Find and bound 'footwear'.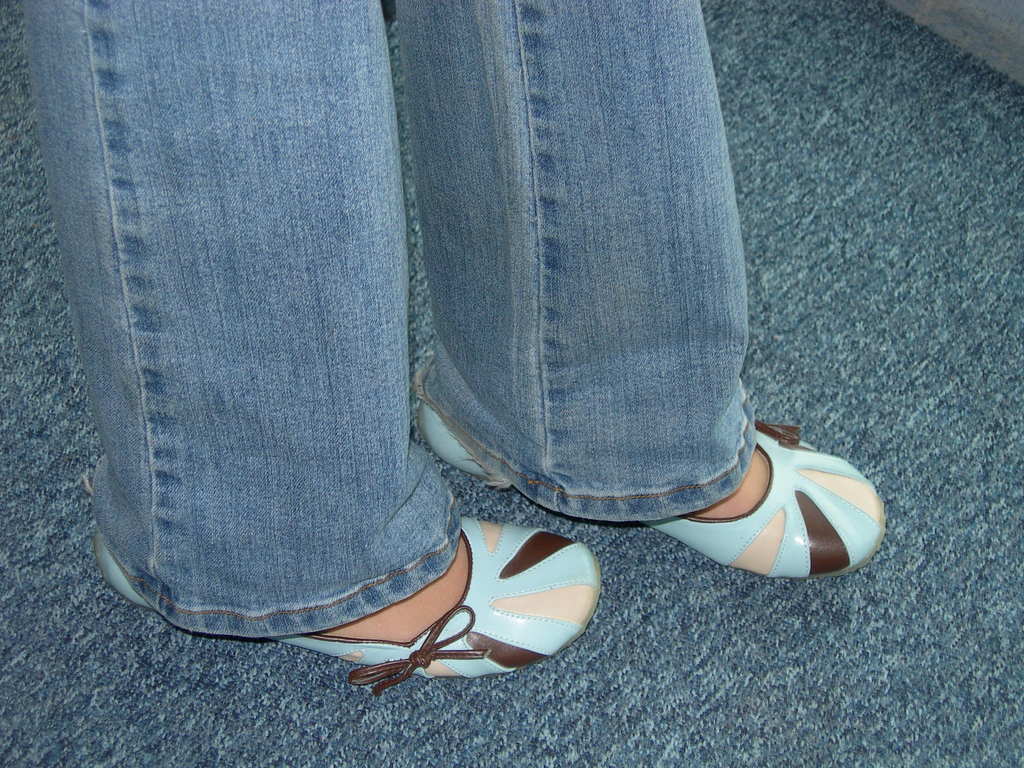
Bound: 670,426,877,596.
